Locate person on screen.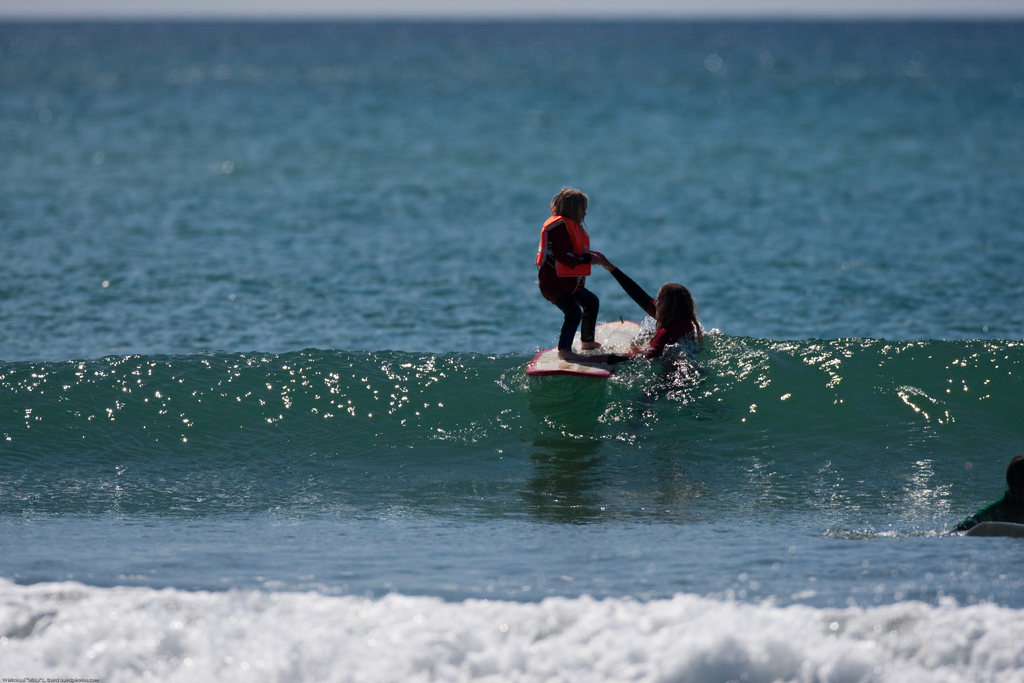
On screen at {"left": 587, "top": 252, "right": 702, "bottom": 361}.
